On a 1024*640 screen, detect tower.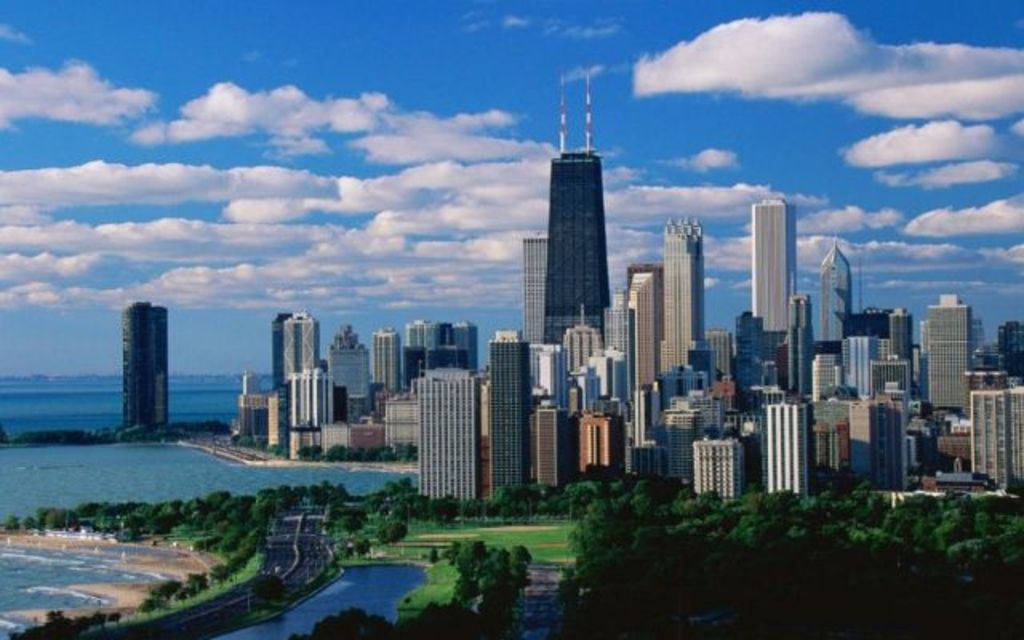
<bbox>666, 221, 710, 368</bbox>.
